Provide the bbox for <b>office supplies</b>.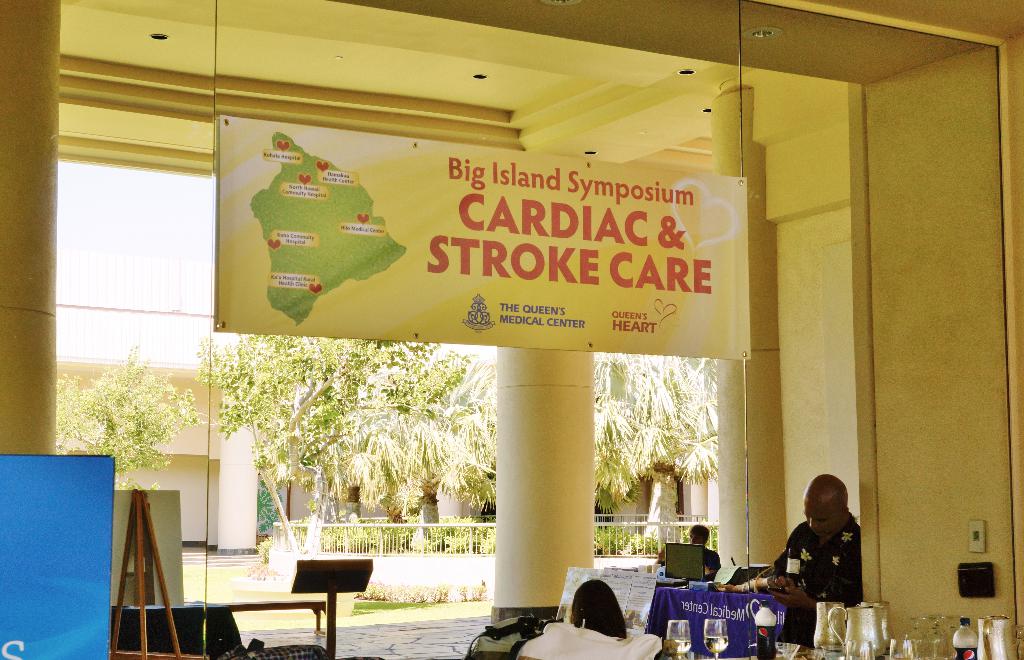
660:615:687:659.
